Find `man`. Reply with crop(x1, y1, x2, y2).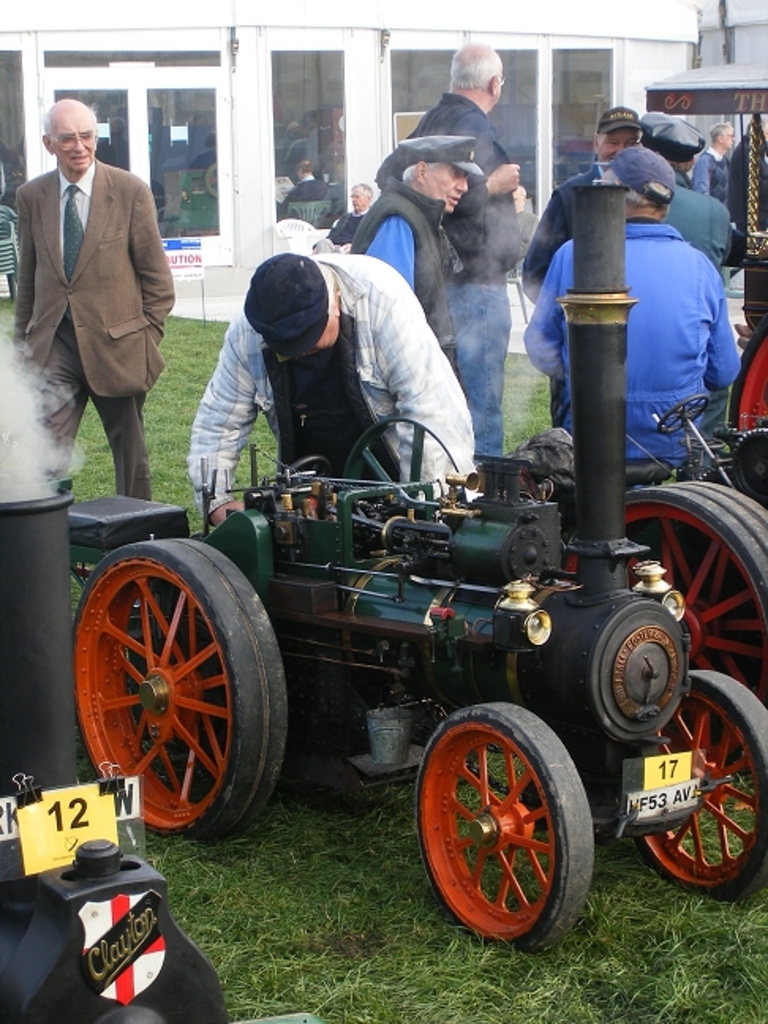
crop(376, 38, 523, 460).
